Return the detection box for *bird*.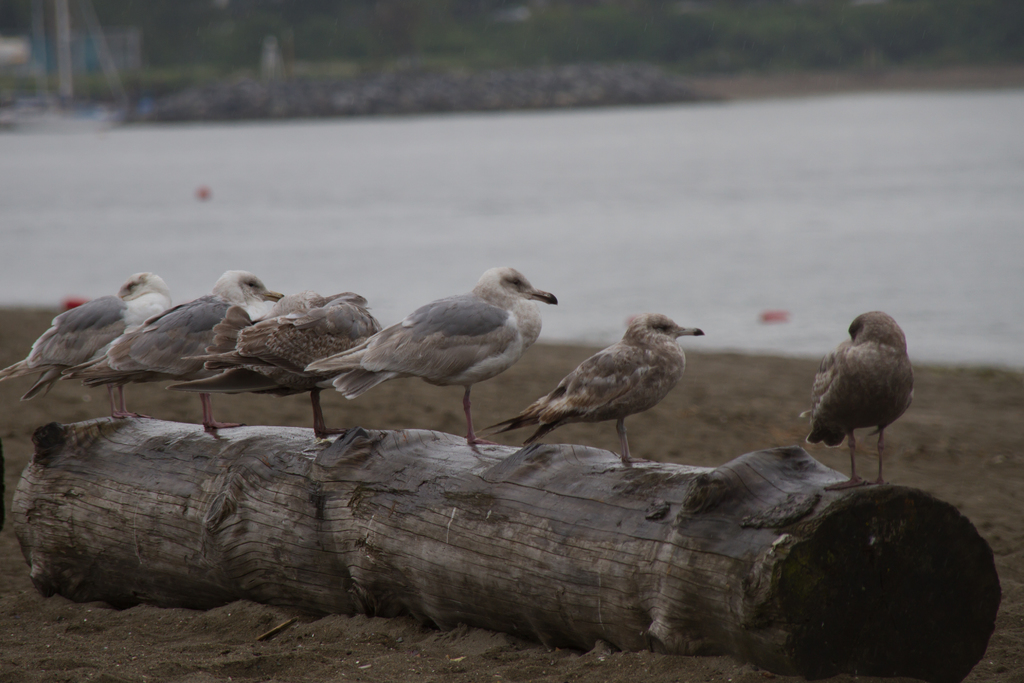
163,288,388,446.
